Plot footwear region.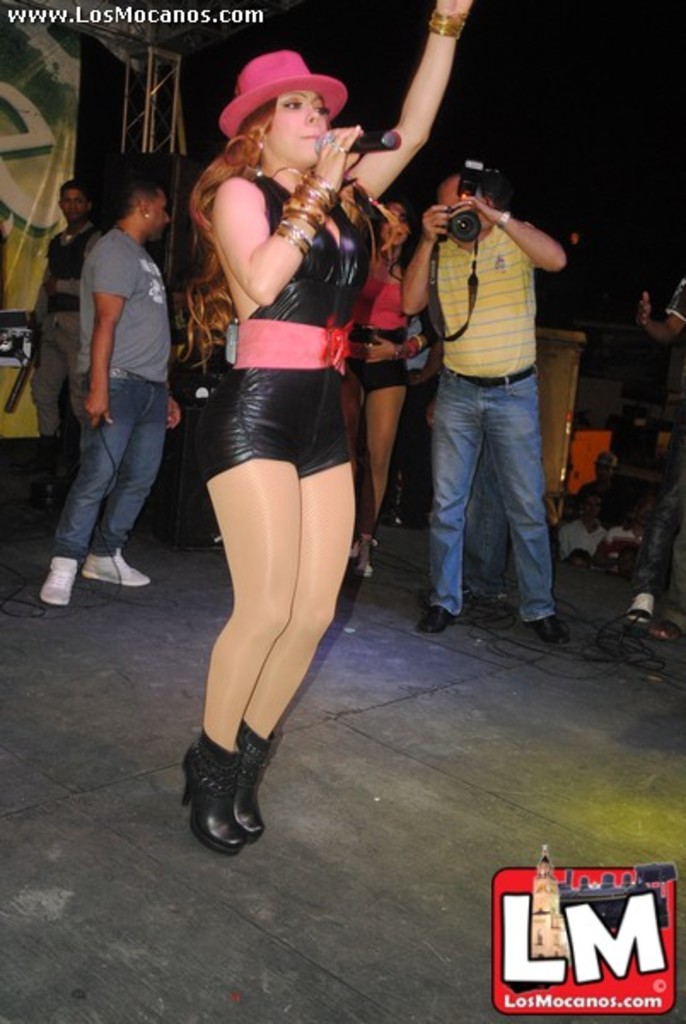
Plotted at pyautogui.locateOnScreen(38, 558, 82, 609).
